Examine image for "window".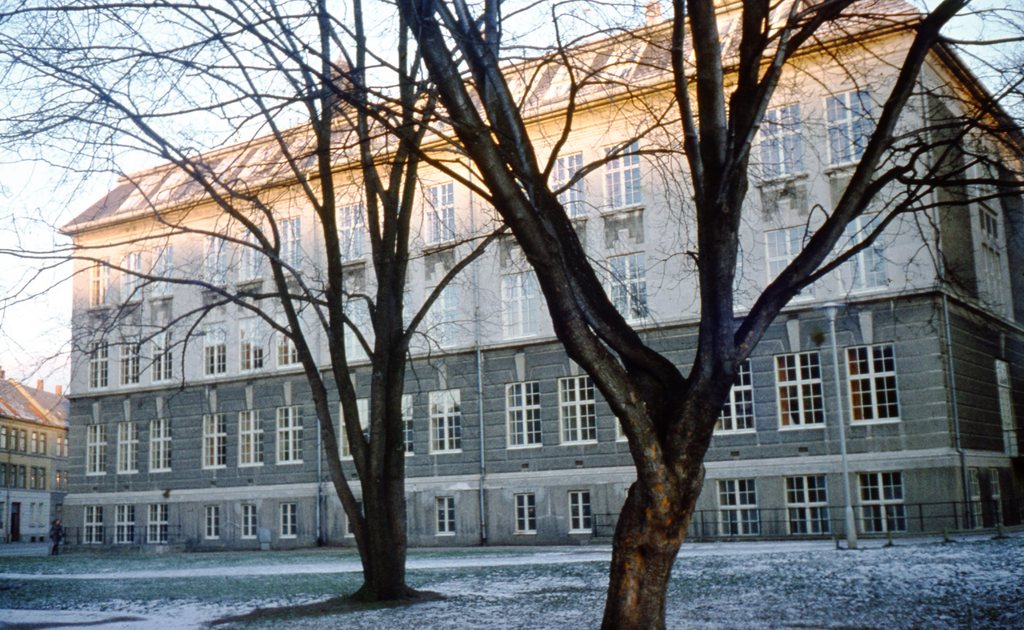
Examination result: <box>836,214,886,291</box>.
